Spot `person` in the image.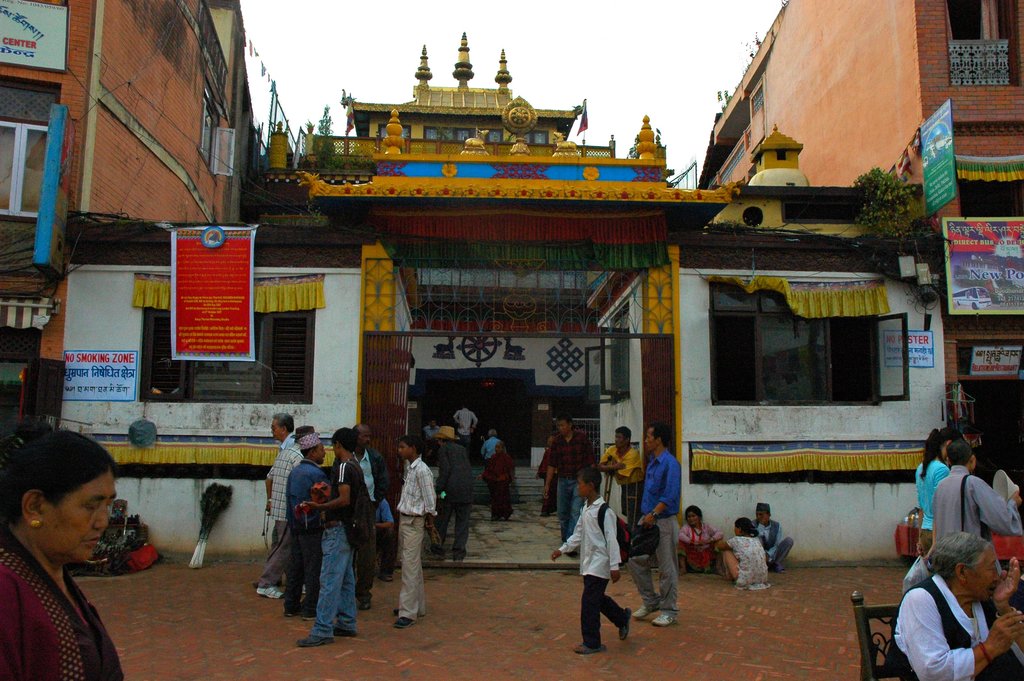
`person` found at [left=542, top=411, right=596, bottom=557].
